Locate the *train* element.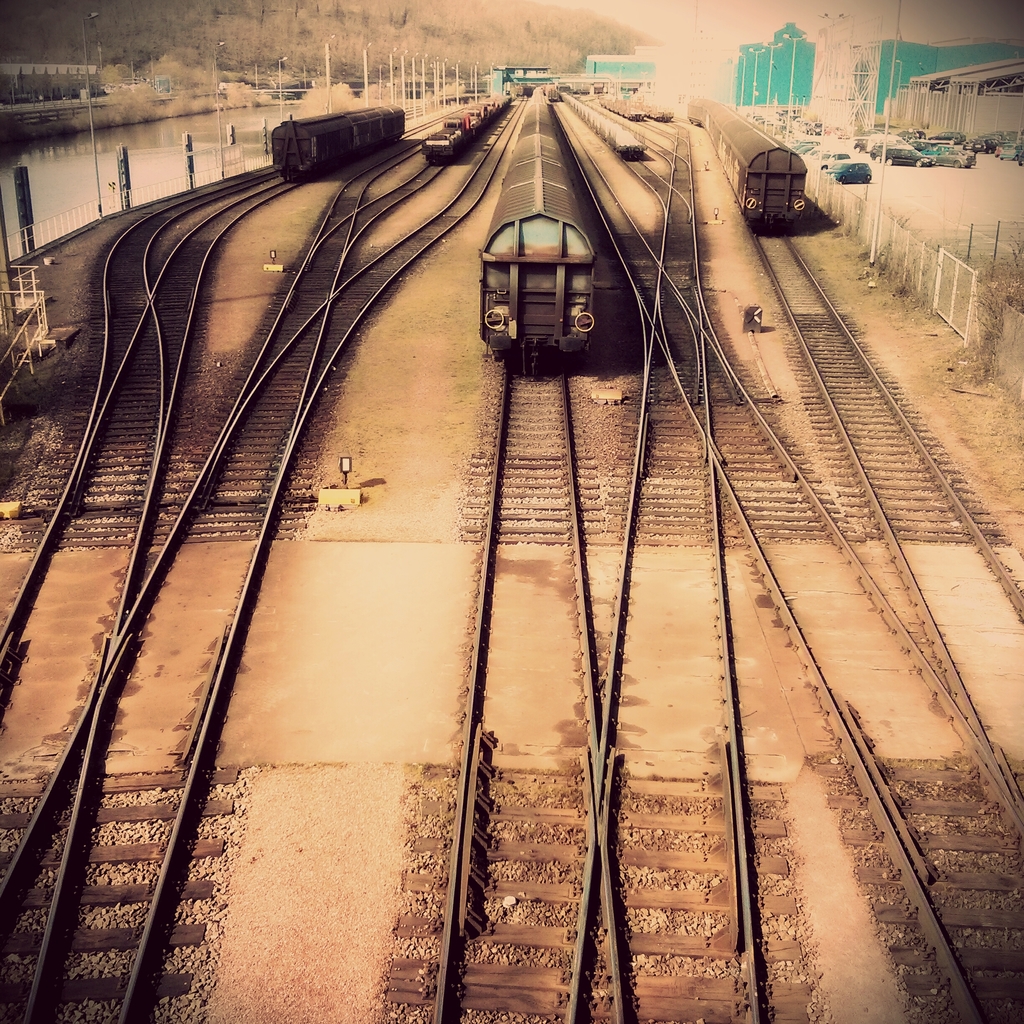
Element bbox: region(270, 106, 404, 184).
